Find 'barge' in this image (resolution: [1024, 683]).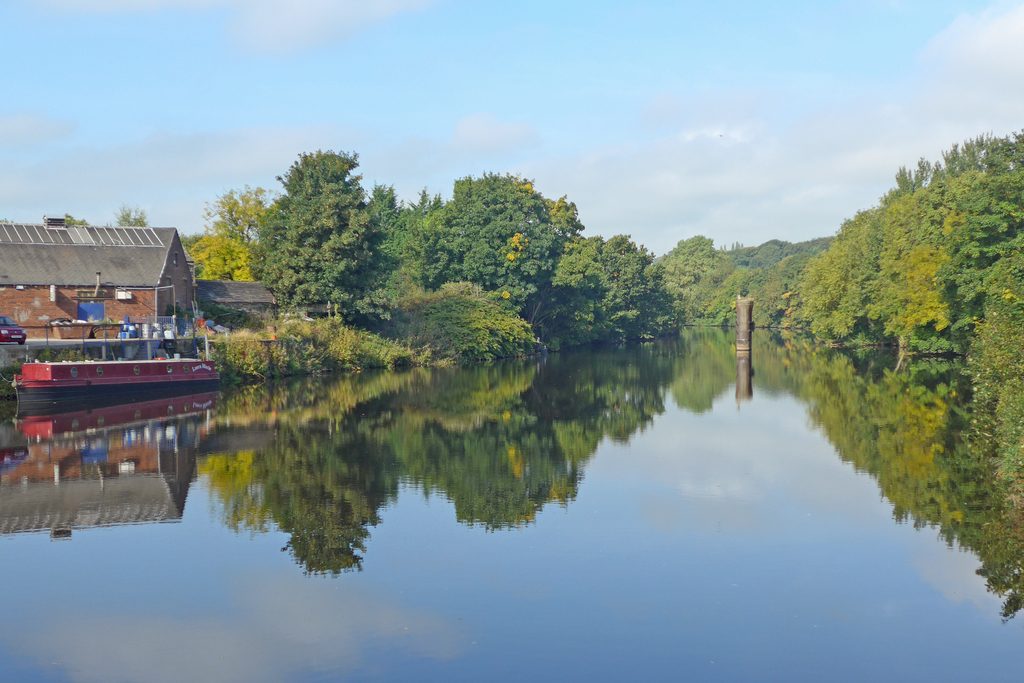
[12, 335, 220, 422].
